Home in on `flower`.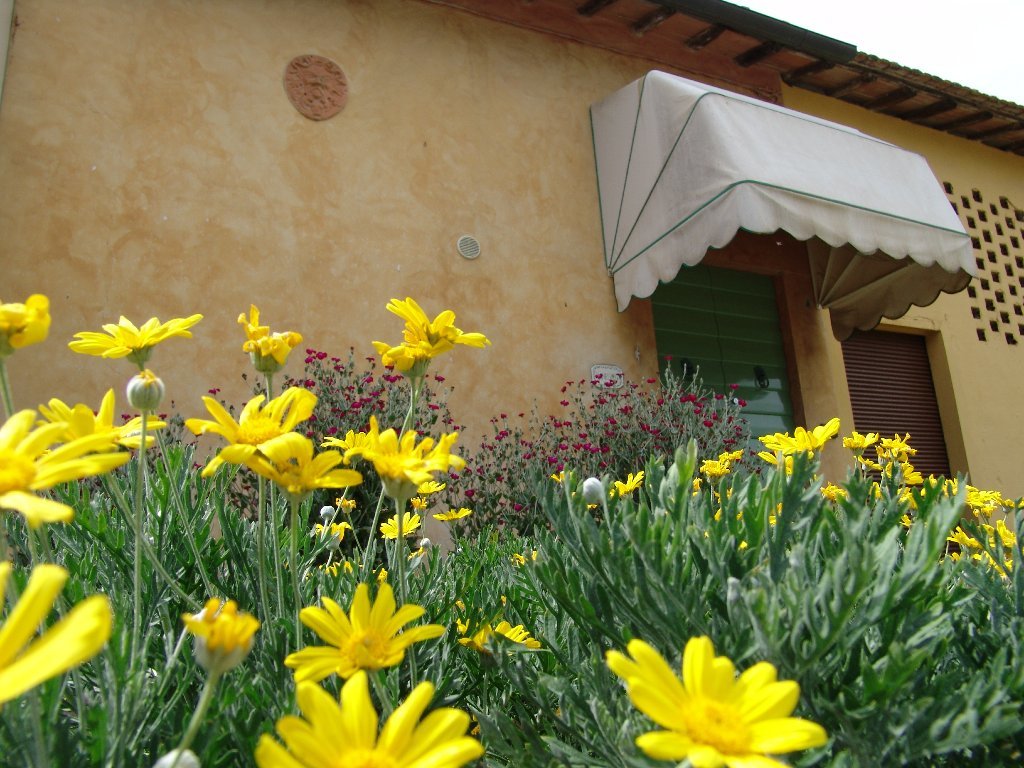
Homed in at bbox=[323, 556, 352, 578].
